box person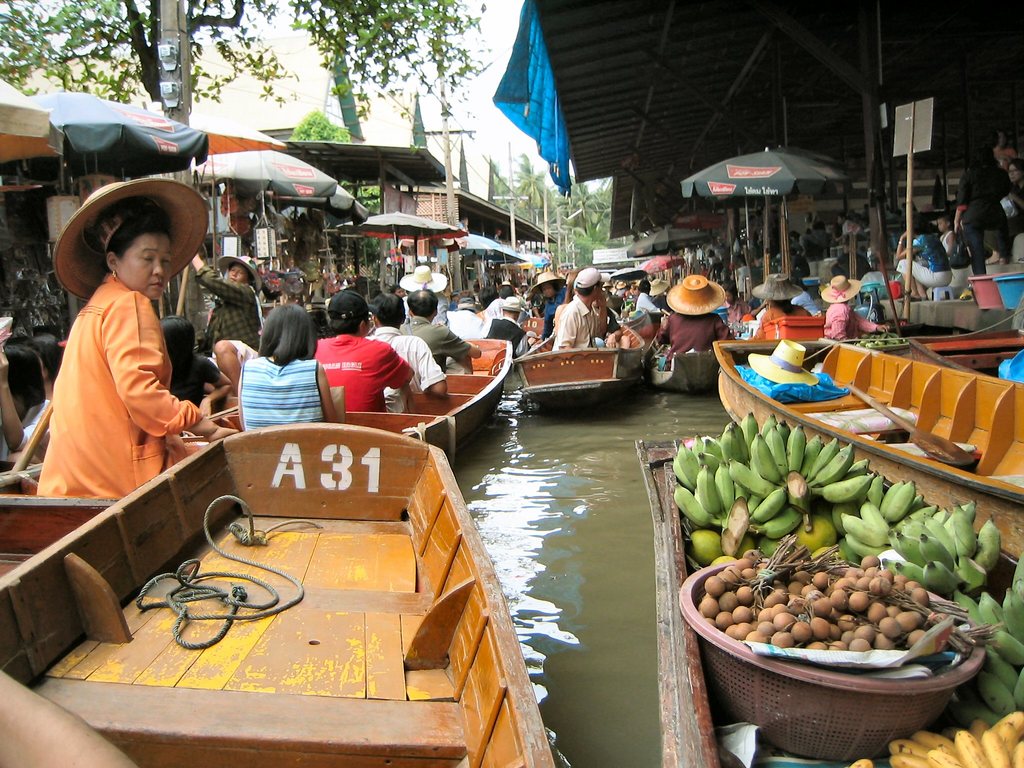
(left=544, top=271, right=602, bottom=351)
